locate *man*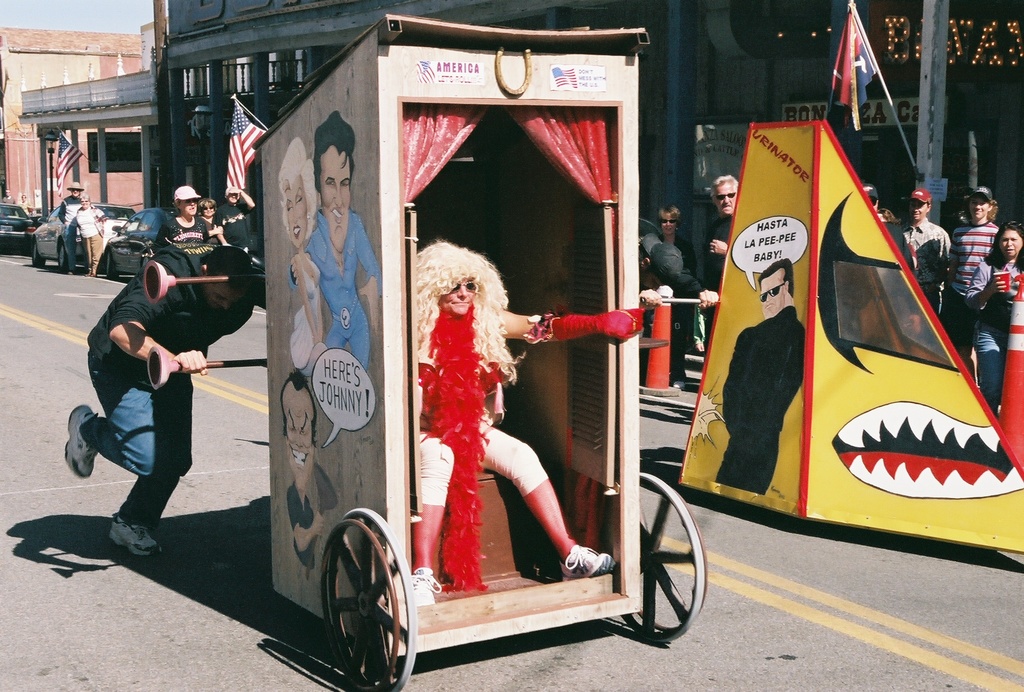
57/175/94/267
